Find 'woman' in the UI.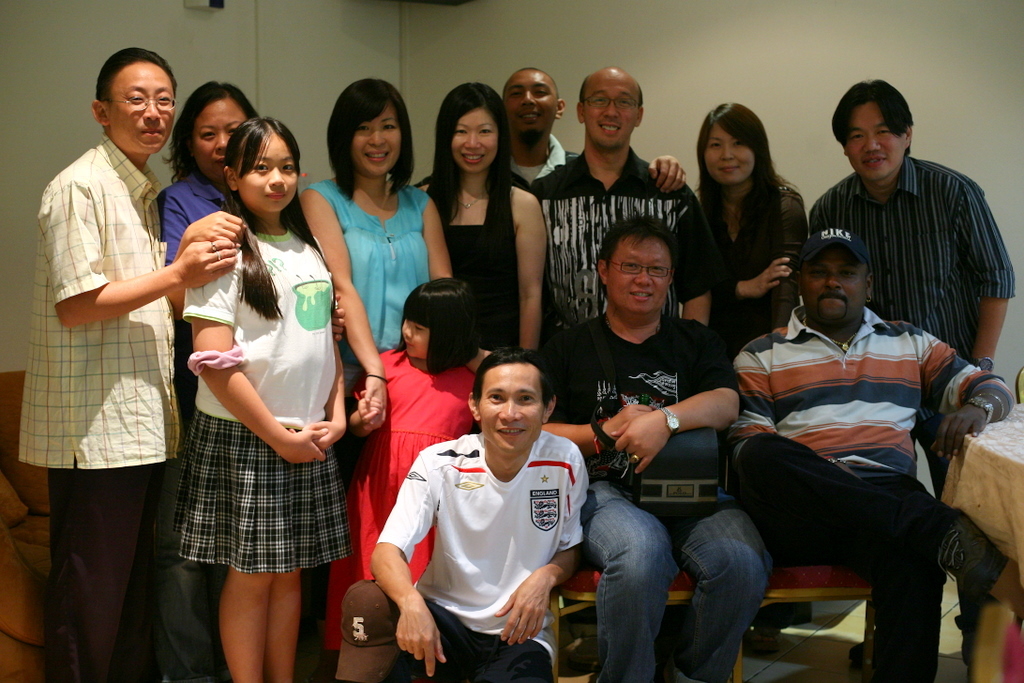
UI element at (154, 79, 265, 682).
